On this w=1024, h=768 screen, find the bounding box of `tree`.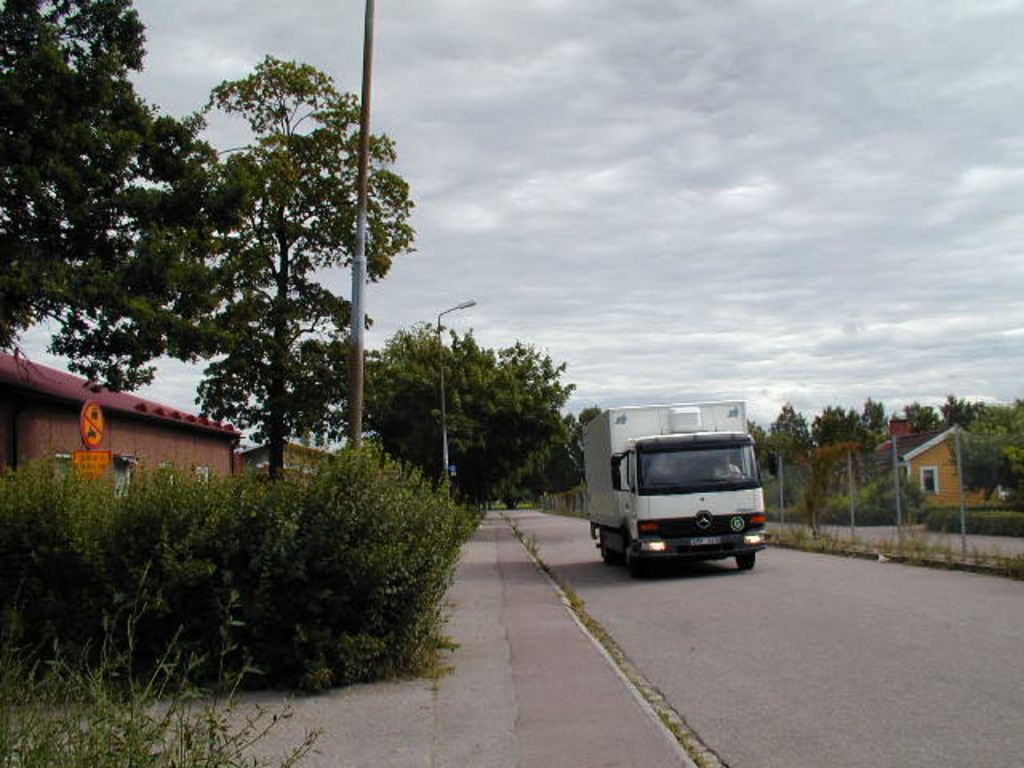
Bounding box: [x1=858, y1=390, x2=886, y2=443].
